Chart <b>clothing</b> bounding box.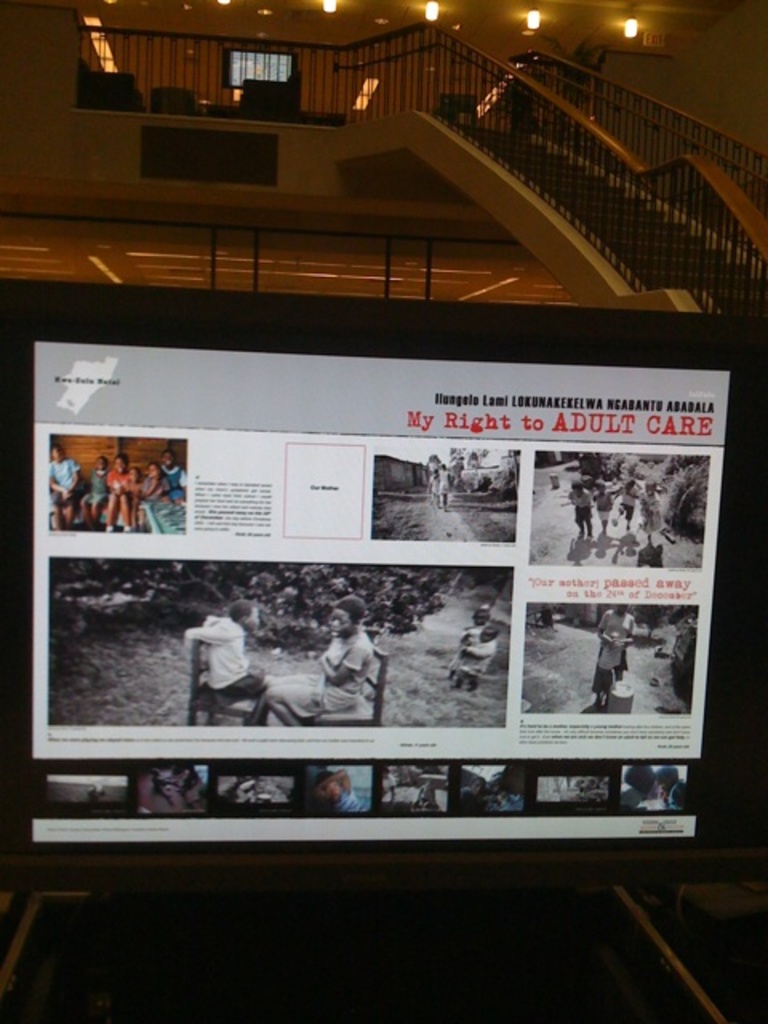
Charted: select_region(638, 490, 662, 536).
